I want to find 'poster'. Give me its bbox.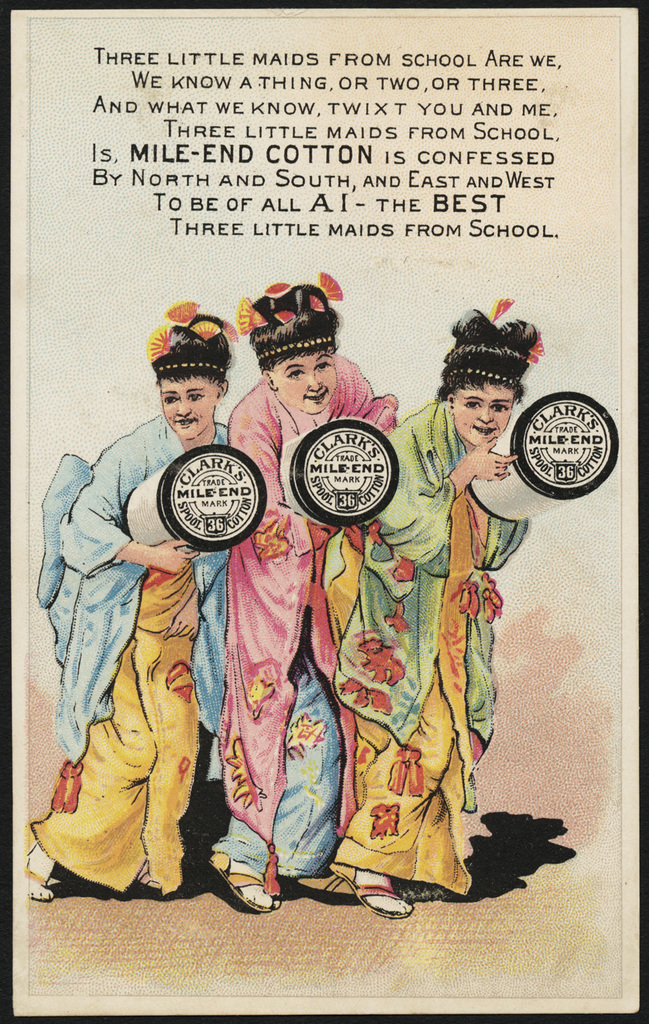
locate(0, 0, 648, 1023).
